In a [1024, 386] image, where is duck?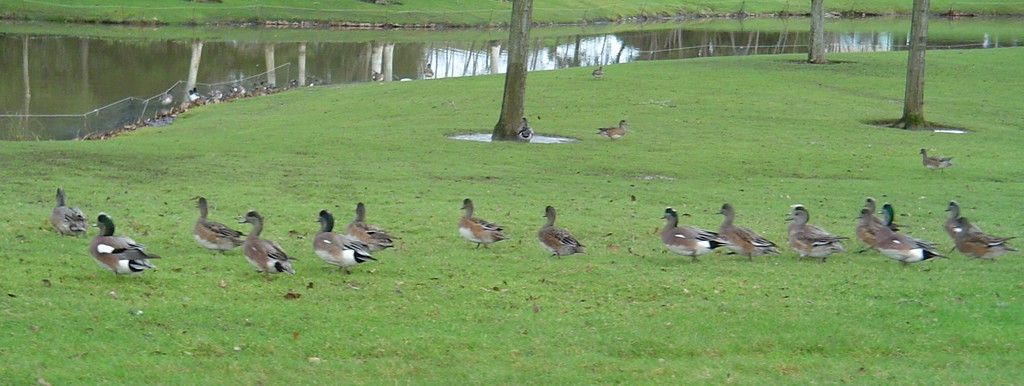
box=[659, 206, 736, 265].
